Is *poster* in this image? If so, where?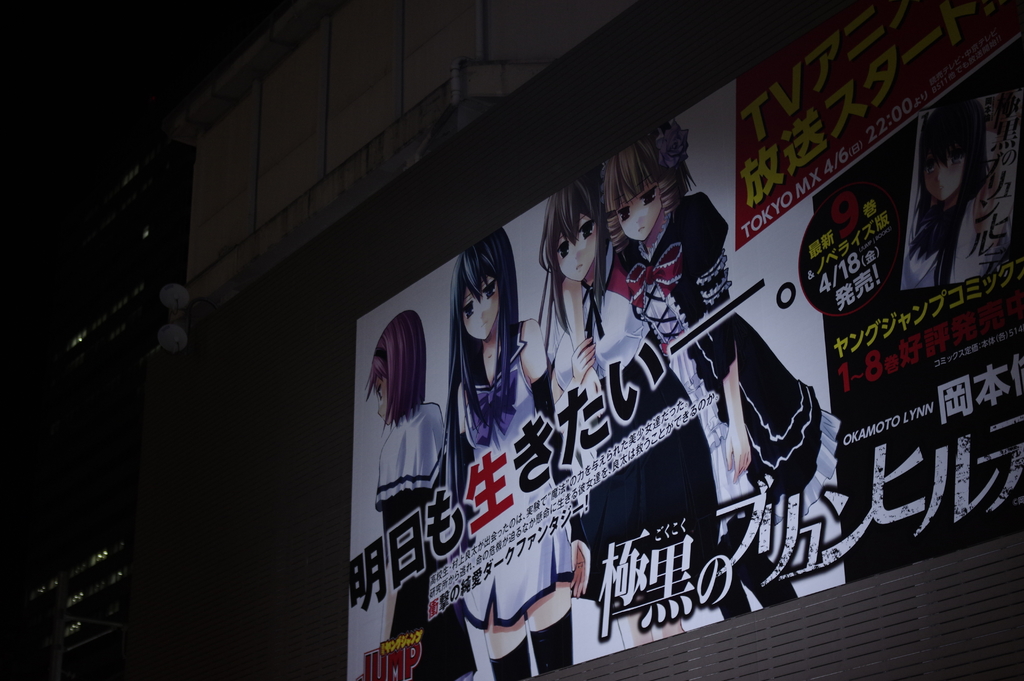
Yes, at {"left": 343, "top": 0, "right": 1023, "bottom": 680}.
